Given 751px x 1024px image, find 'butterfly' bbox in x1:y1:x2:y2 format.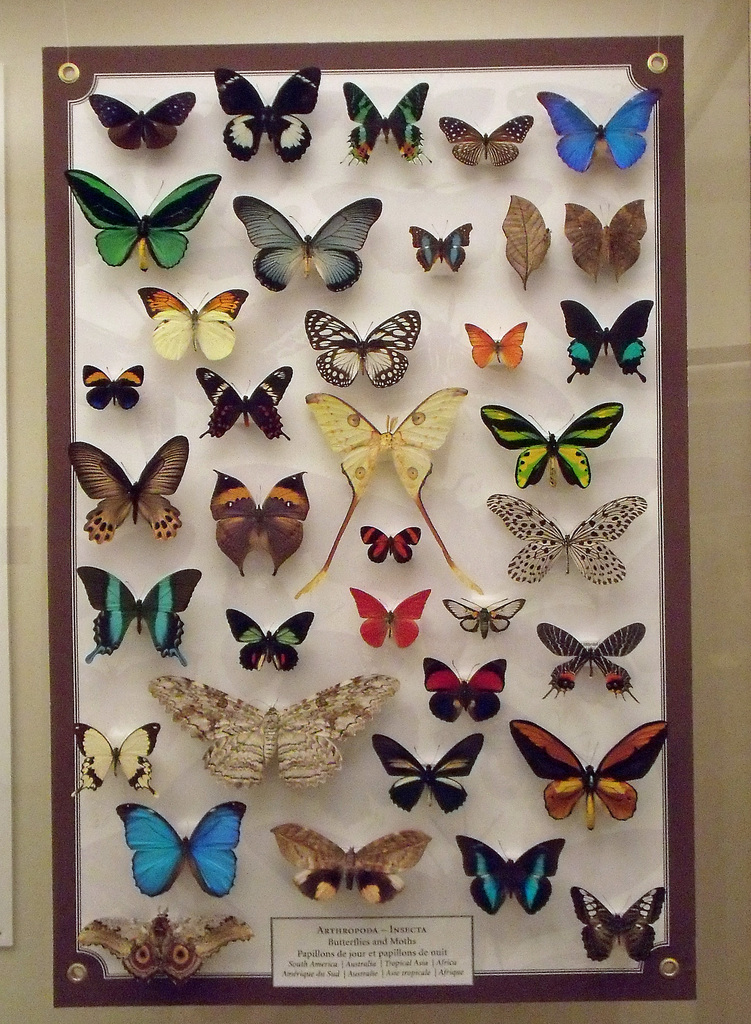
441:596:525:640.
